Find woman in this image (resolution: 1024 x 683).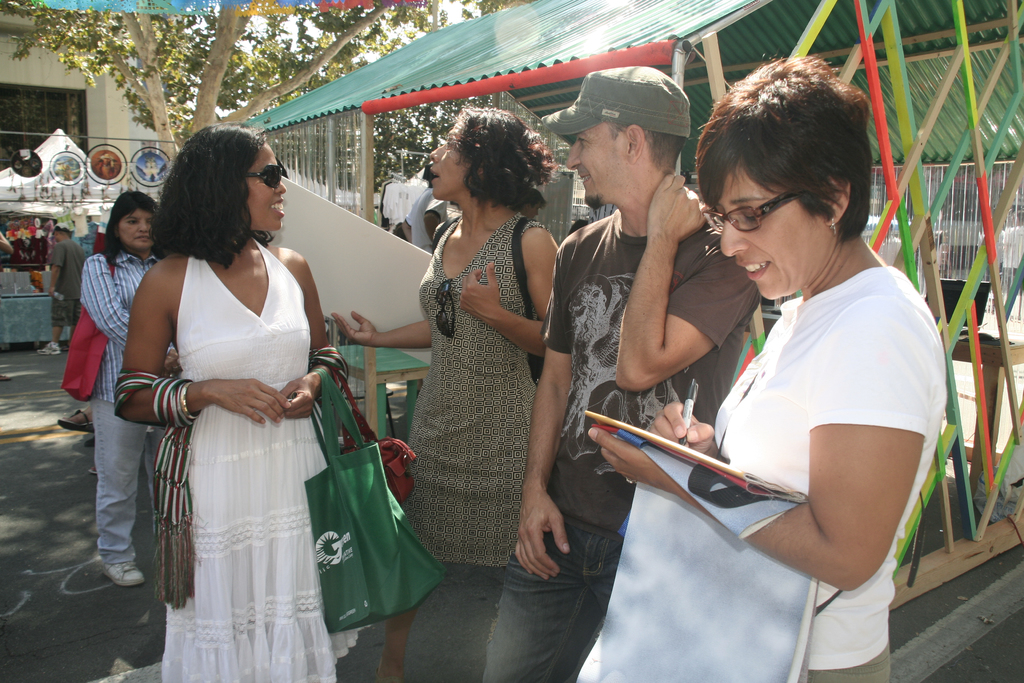
{"x1": 326, "y1": 109, "x2": 586, "y2": 682}.
